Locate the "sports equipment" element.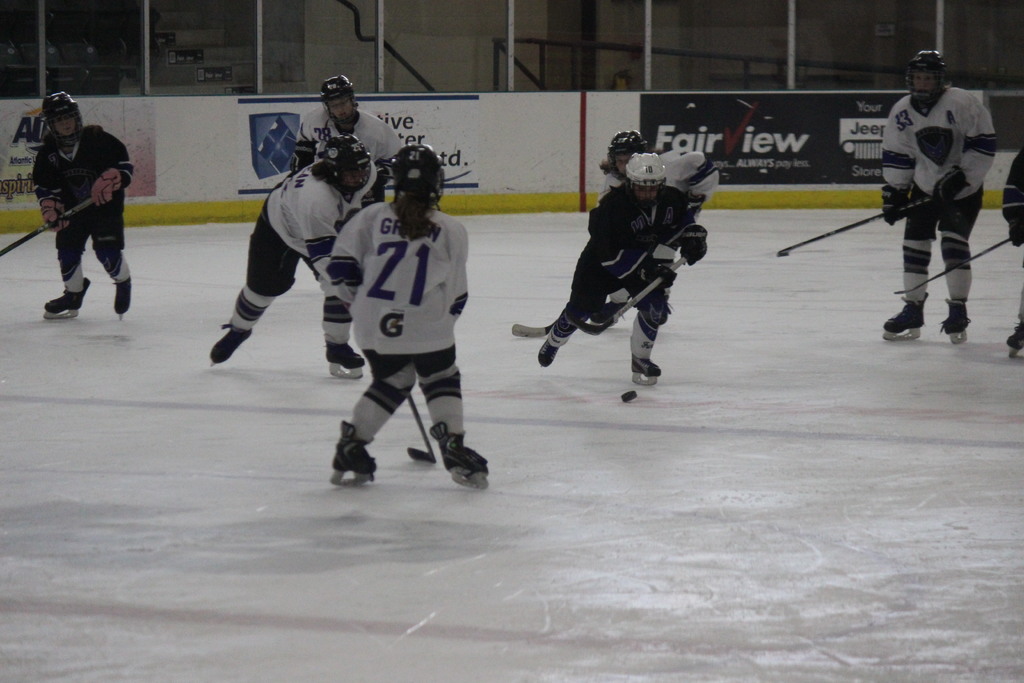
Element bbox: box=[879, 182, 912, 228].
